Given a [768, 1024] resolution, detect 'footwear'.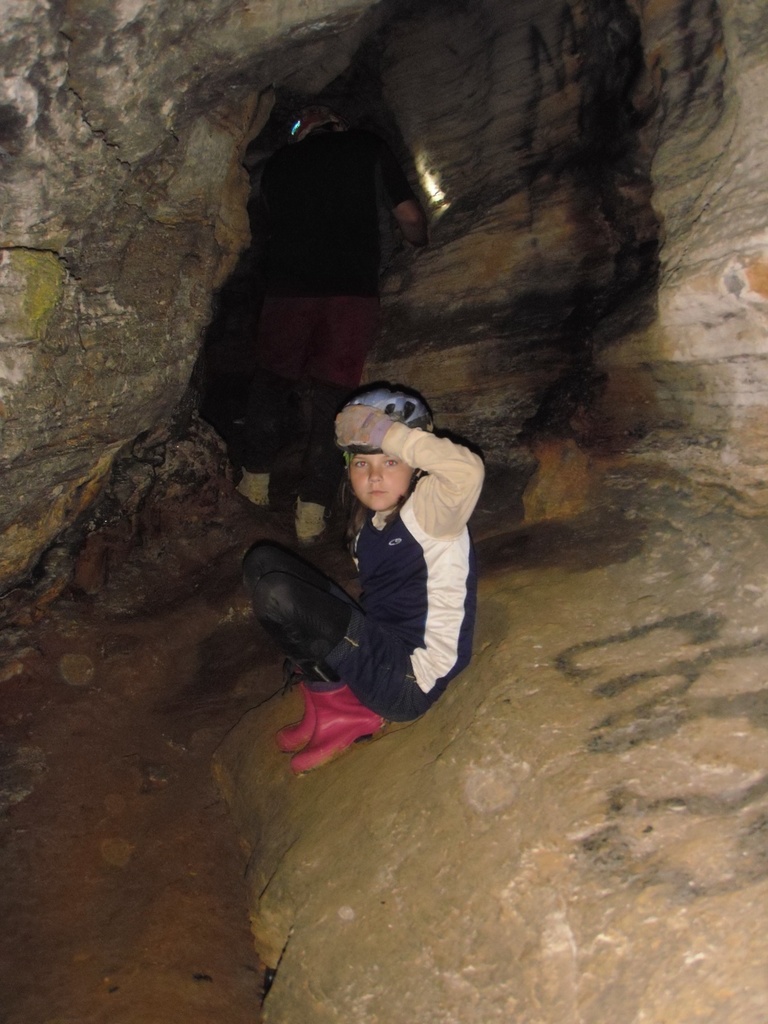
left=273, top=685, right=392, bottom=768.
